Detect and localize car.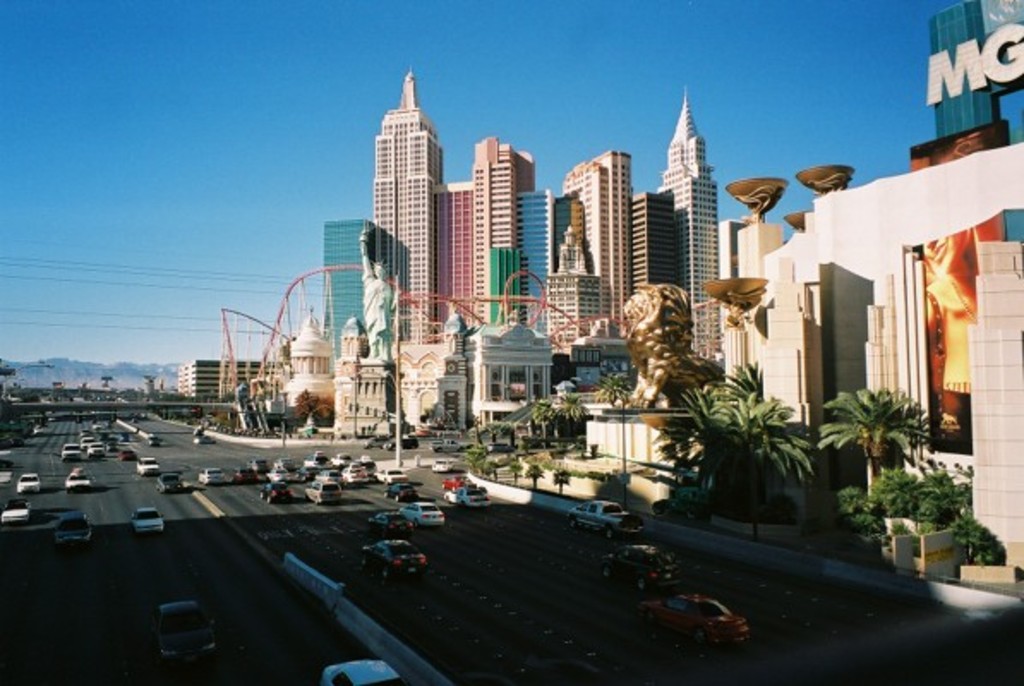
Localized at (x1=316, y1=662, x2=400, y2=684).
